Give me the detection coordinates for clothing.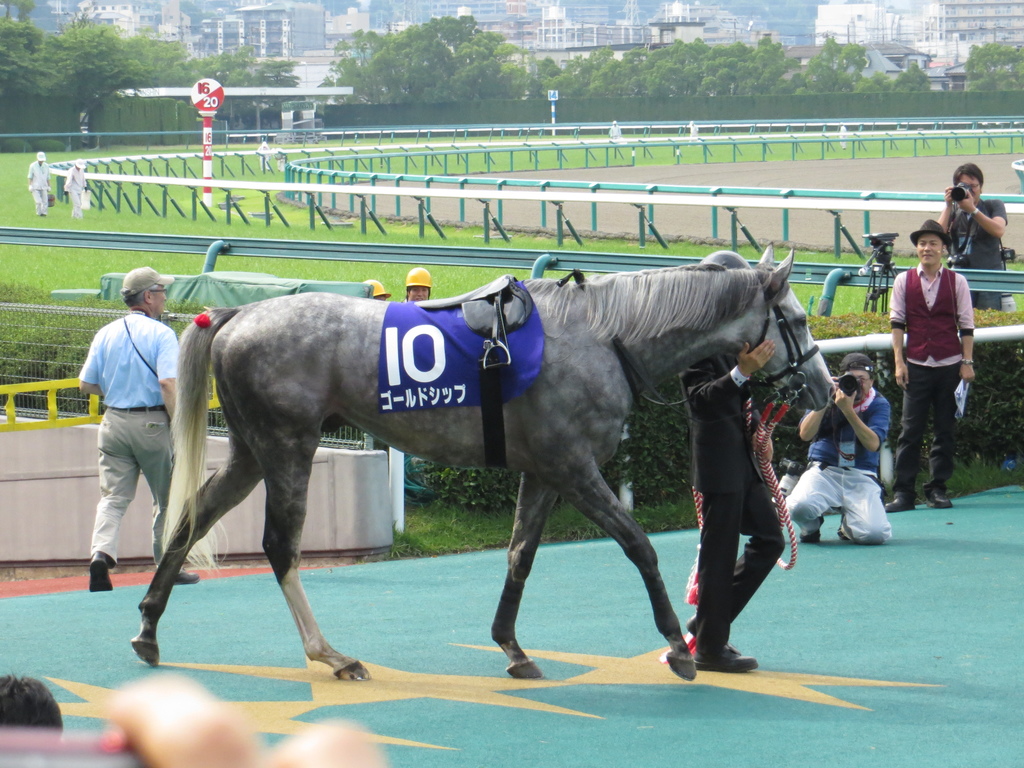
rect(61, 164, 88, 214).
